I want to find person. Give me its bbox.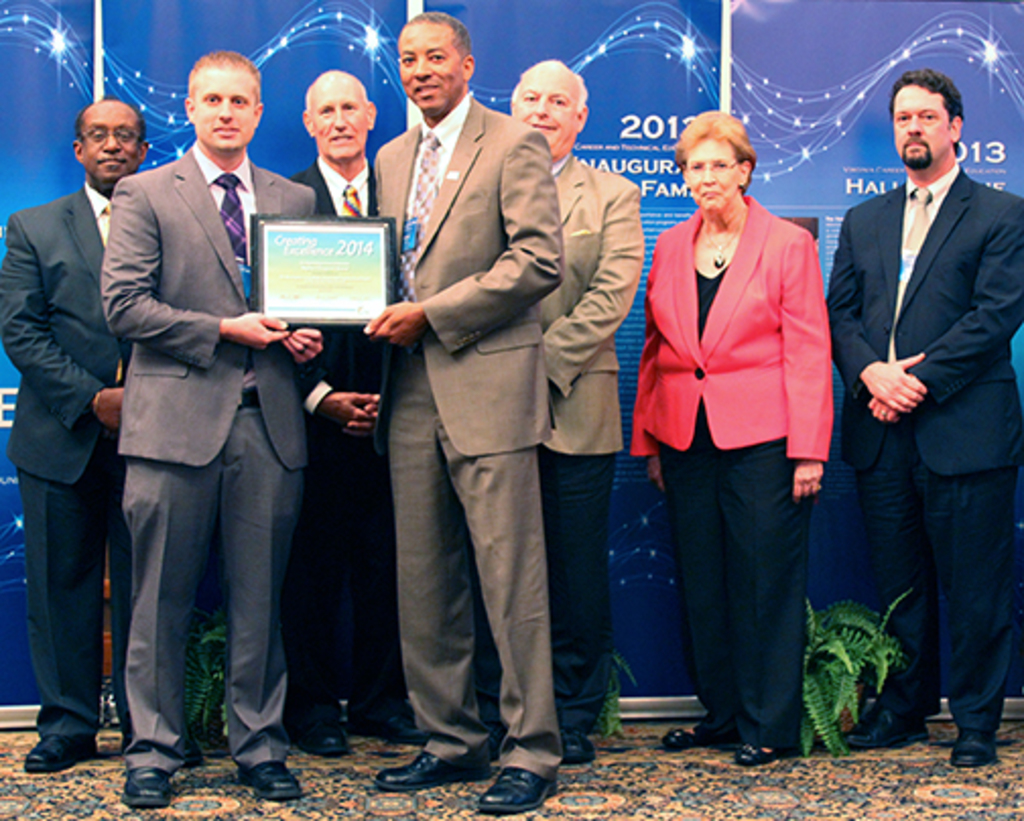
632,98,841,752.
